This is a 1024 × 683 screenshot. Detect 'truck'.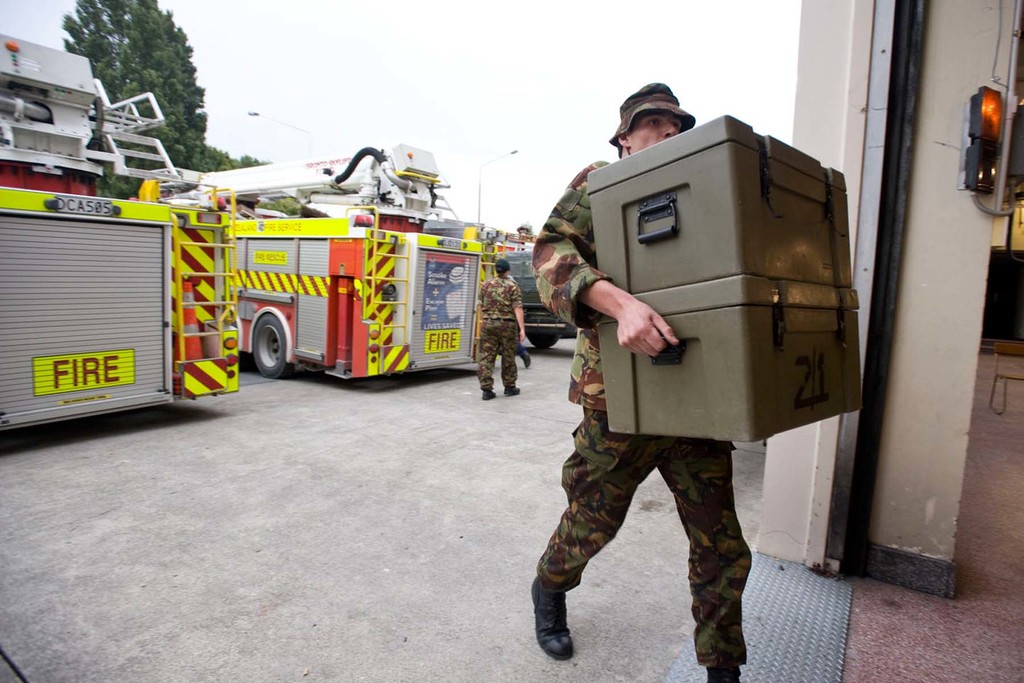
x1=0 y1=30 x2=243 y2=433.
